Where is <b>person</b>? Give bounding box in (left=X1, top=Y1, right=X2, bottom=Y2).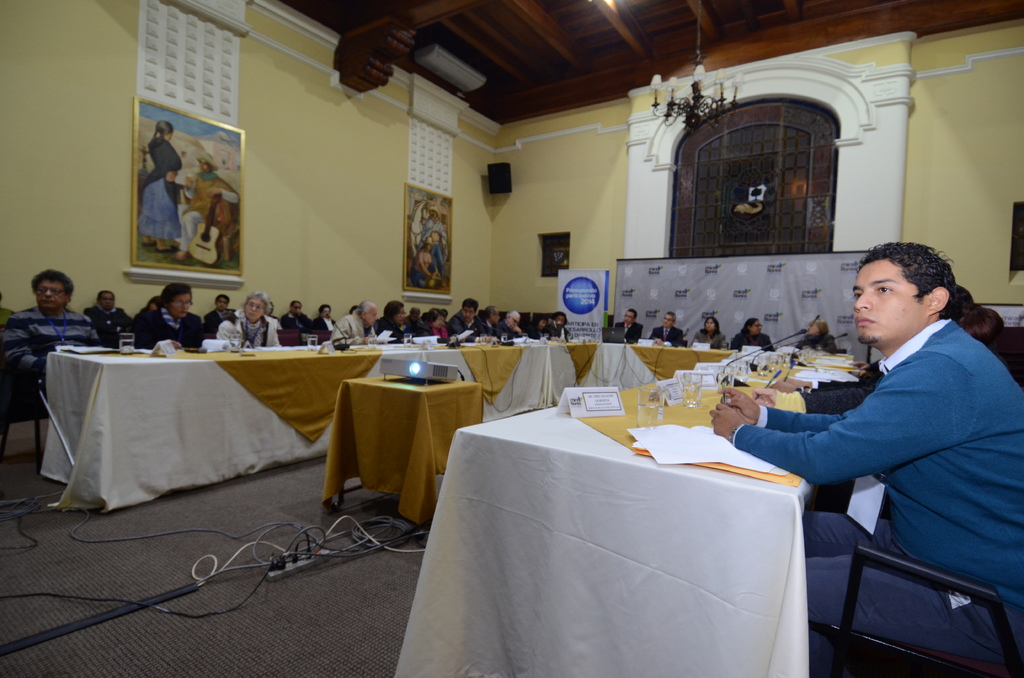
(left=612, top=309, right=643, bottom=348).
